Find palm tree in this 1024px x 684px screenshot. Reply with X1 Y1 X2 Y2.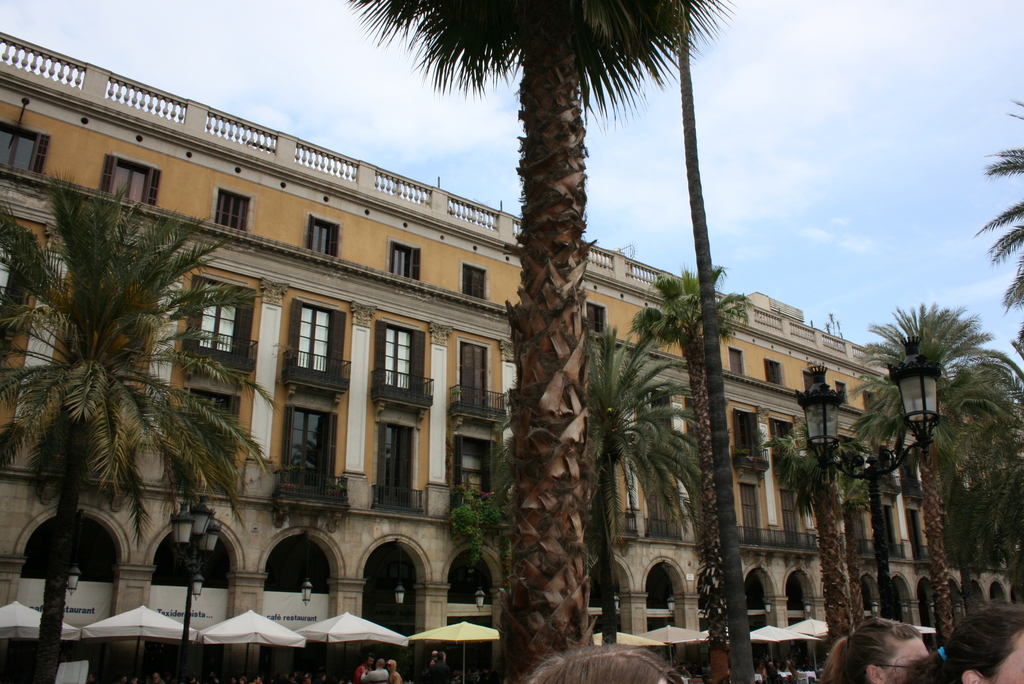
776 427 872 644.
